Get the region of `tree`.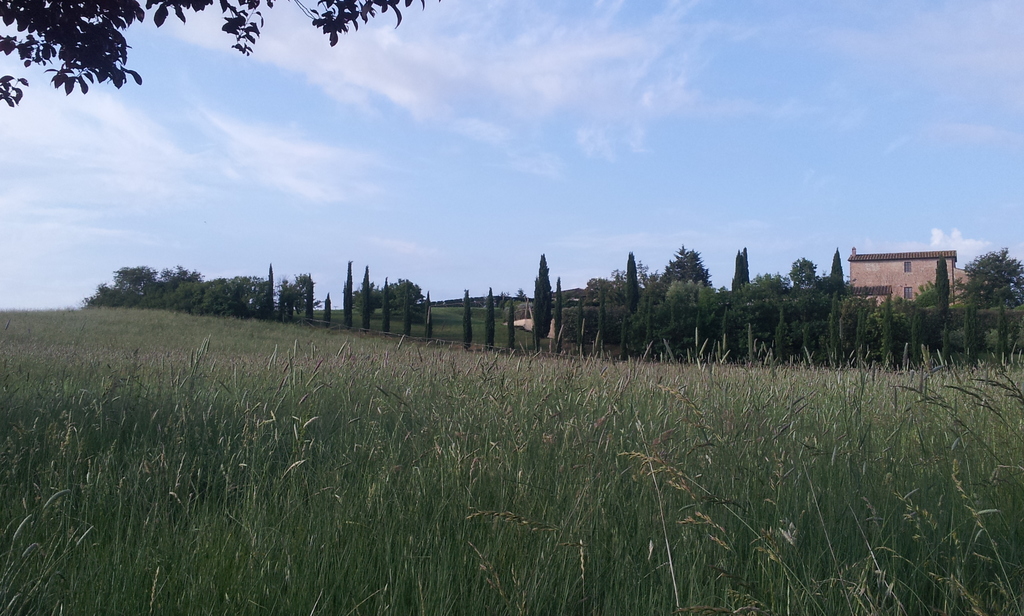
[773,273,864,323].
